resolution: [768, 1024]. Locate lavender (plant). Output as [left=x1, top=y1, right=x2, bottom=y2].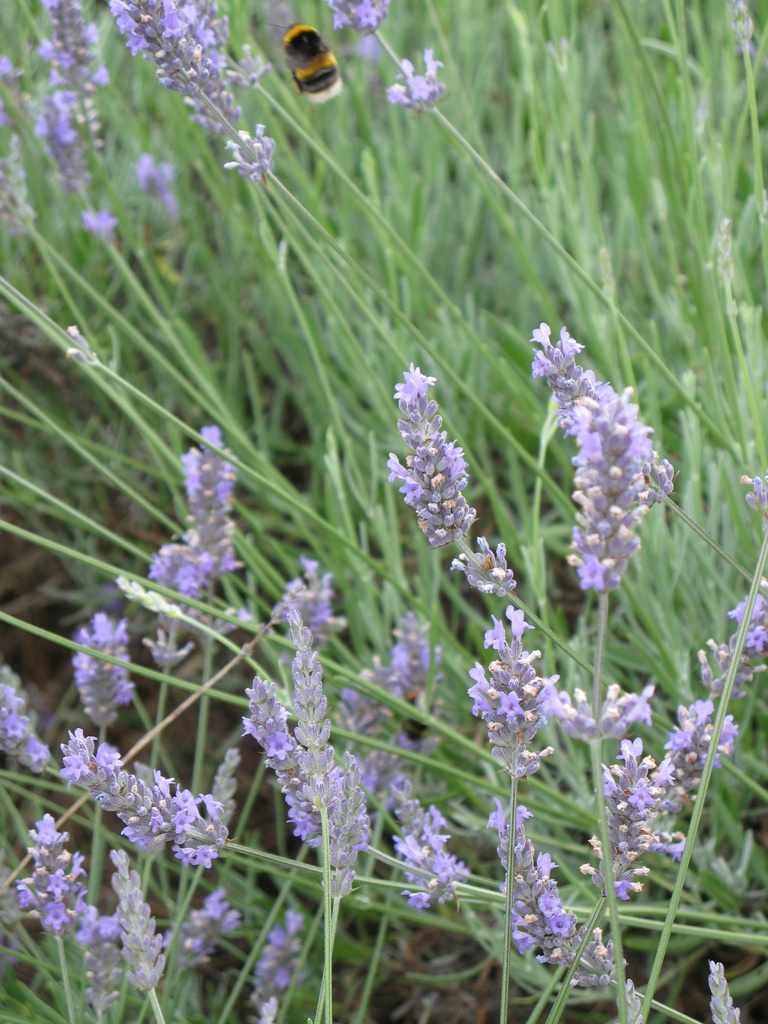
[left=79, top=609, right=135, bottom=917].
